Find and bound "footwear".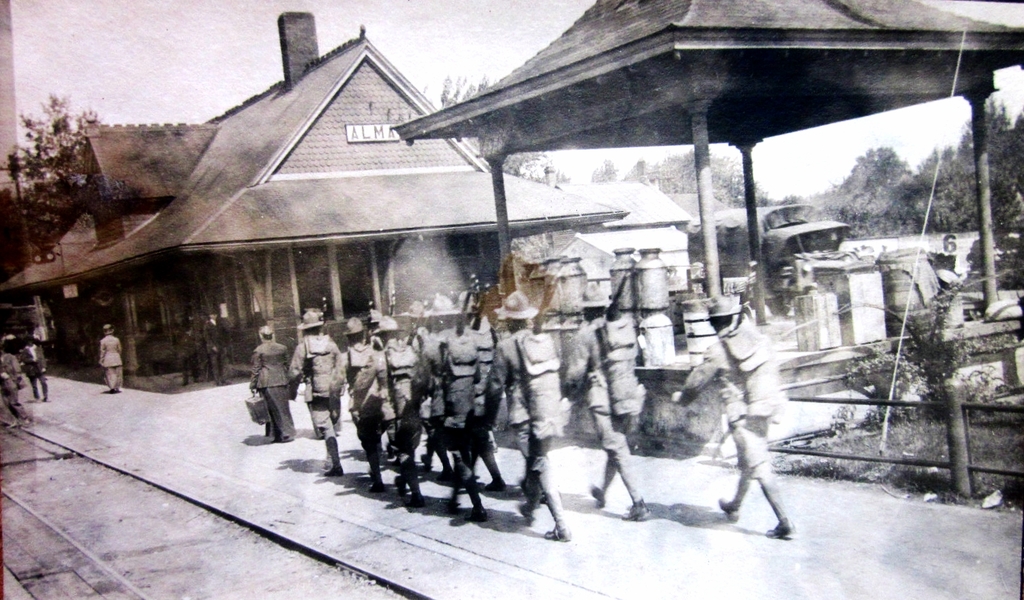
Bound: select_region(105, 384, 121, 394).
